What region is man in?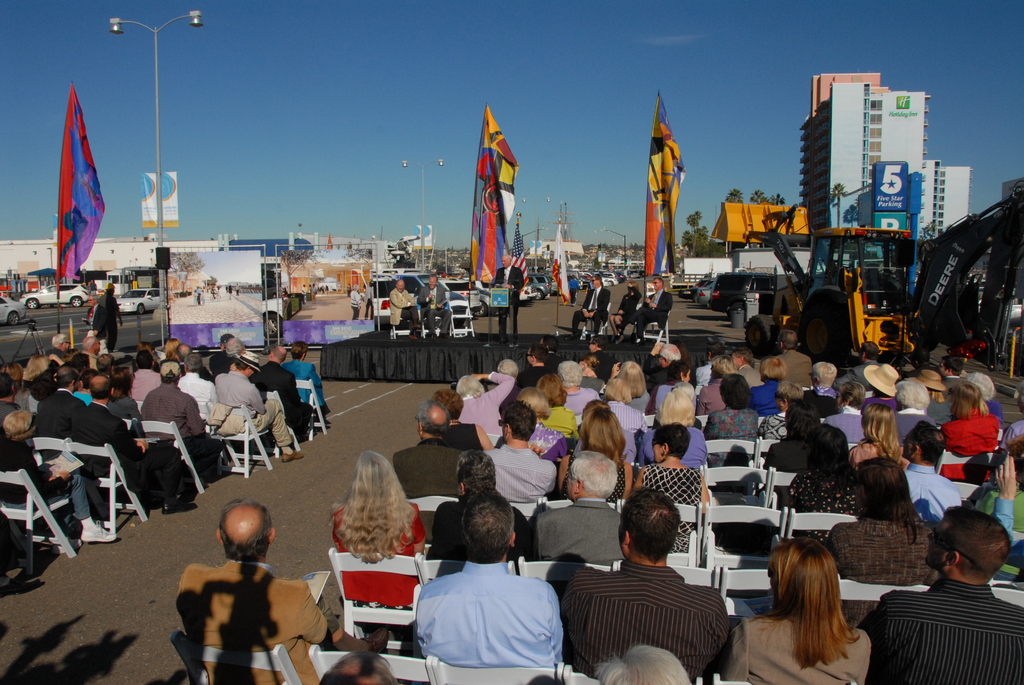
bbox=(388, 279, 420, 340).
